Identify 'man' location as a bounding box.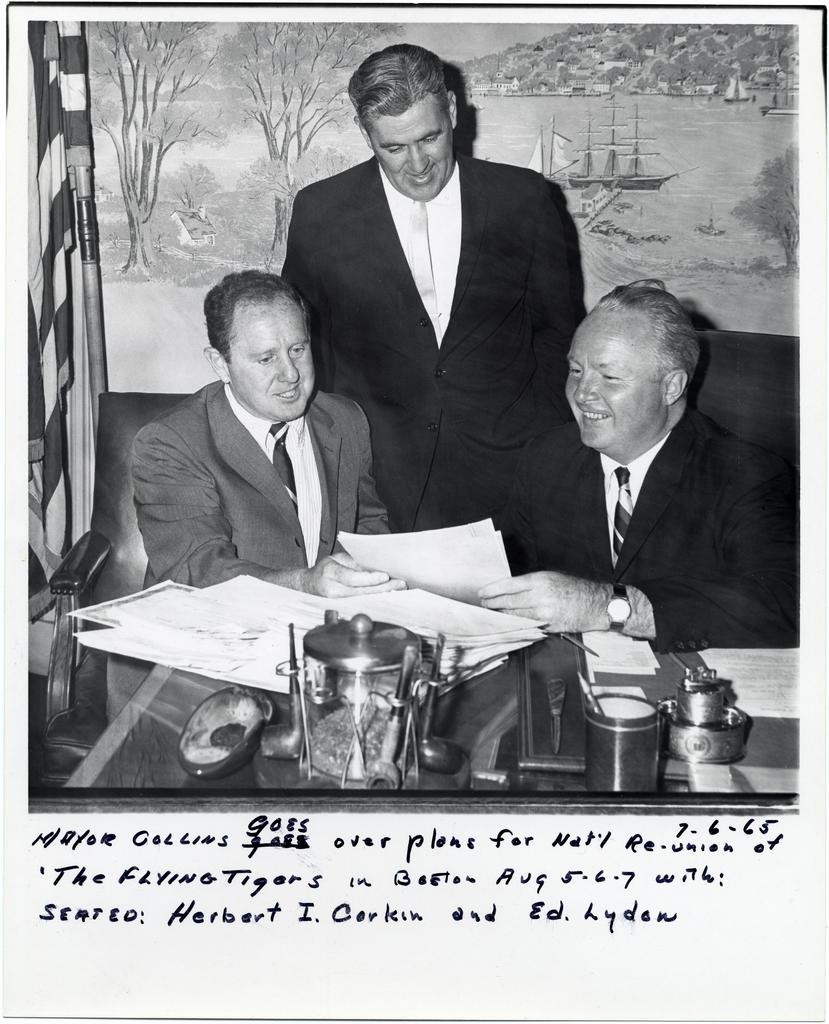
select_region(151, 268, 384, 590).
